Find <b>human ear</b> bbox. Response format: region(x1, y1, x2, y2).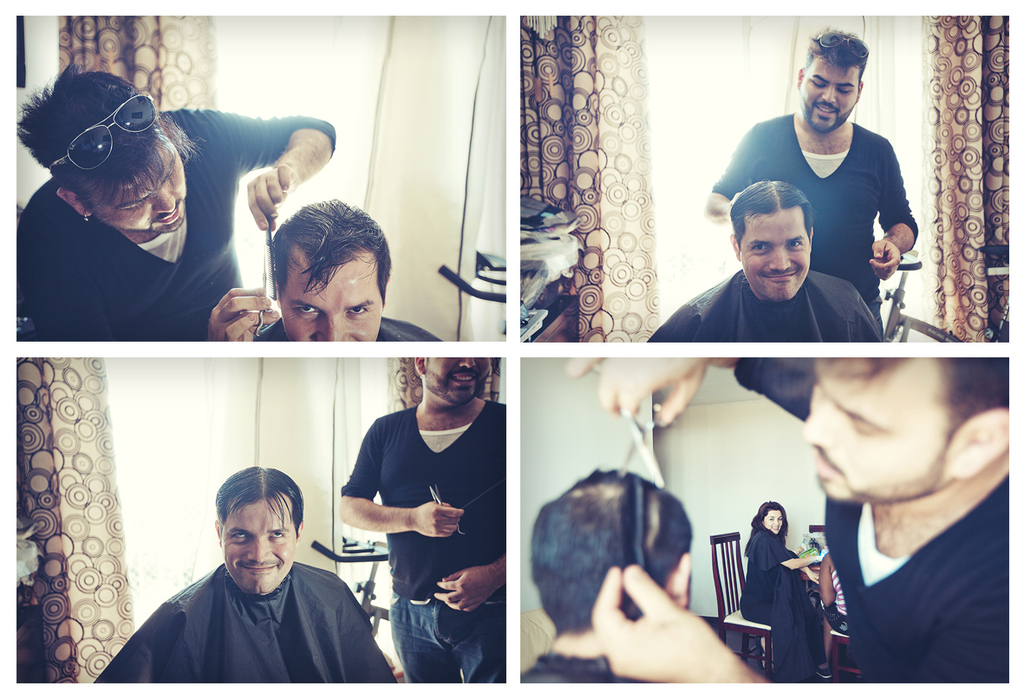
region(414, 356, 426, 375).
